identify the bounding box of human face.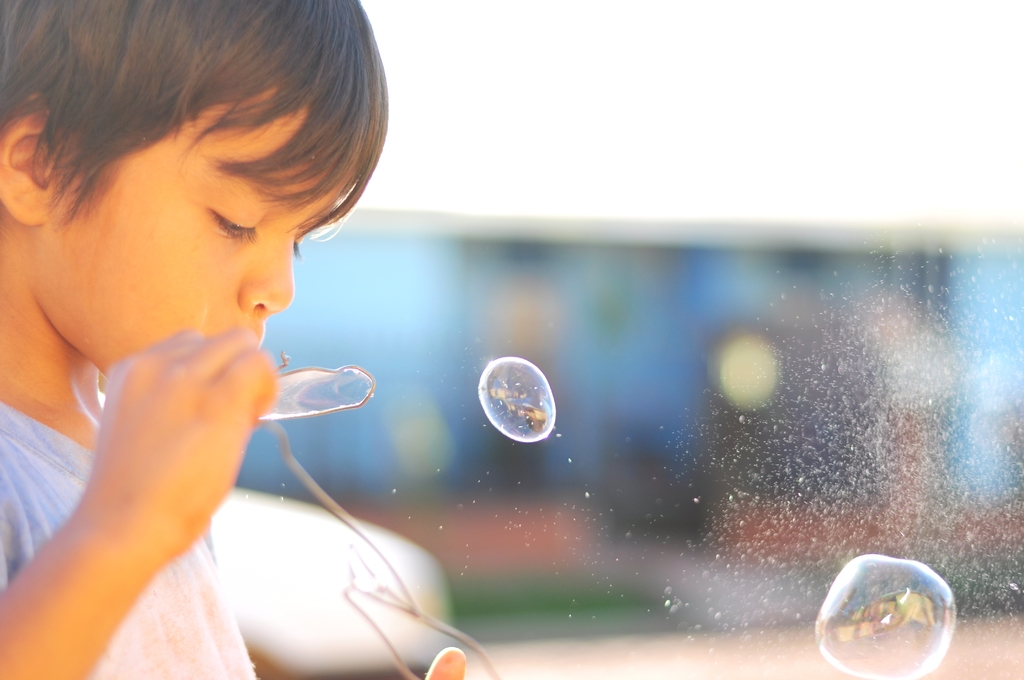
left=63, top=115, right=352, bottom=373.
